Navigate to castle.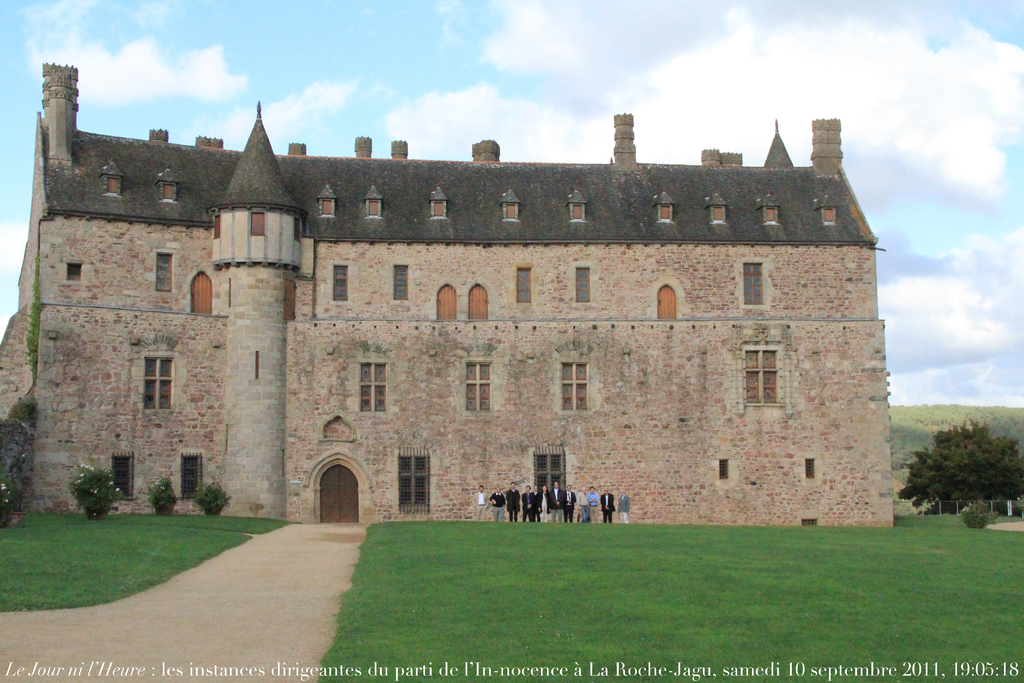
Navigation target: (left=11, top=71, right=893, bottom=551).
